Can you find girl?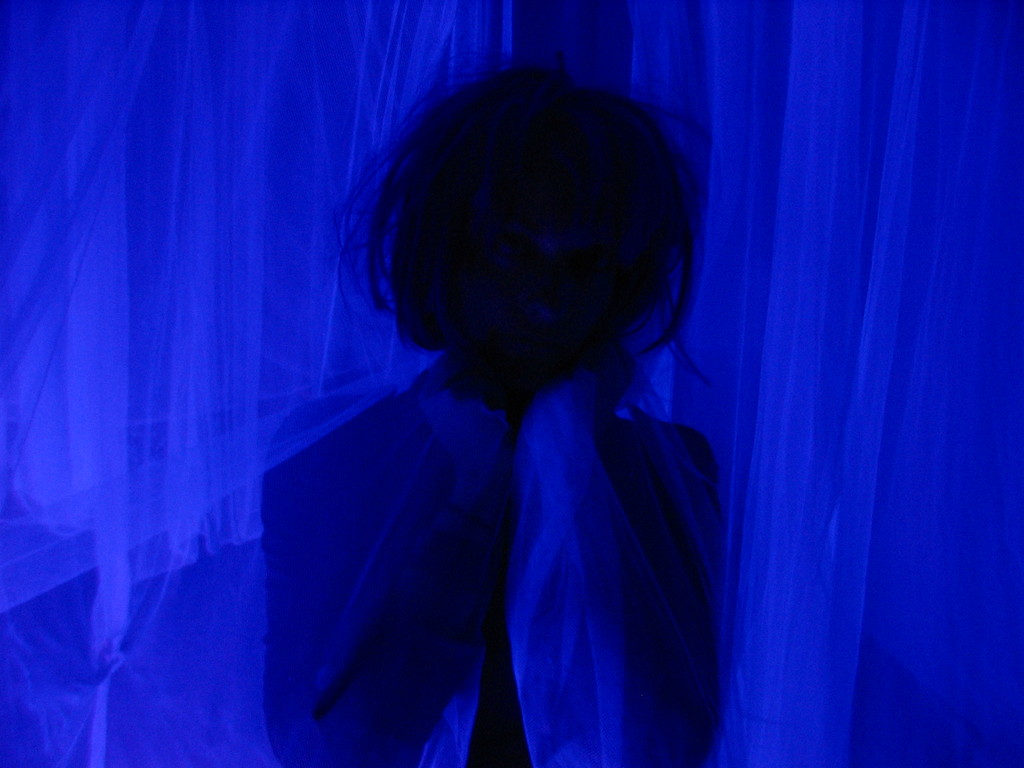
Yes, bounding box: bbox=[260, 59, 719, 767].
